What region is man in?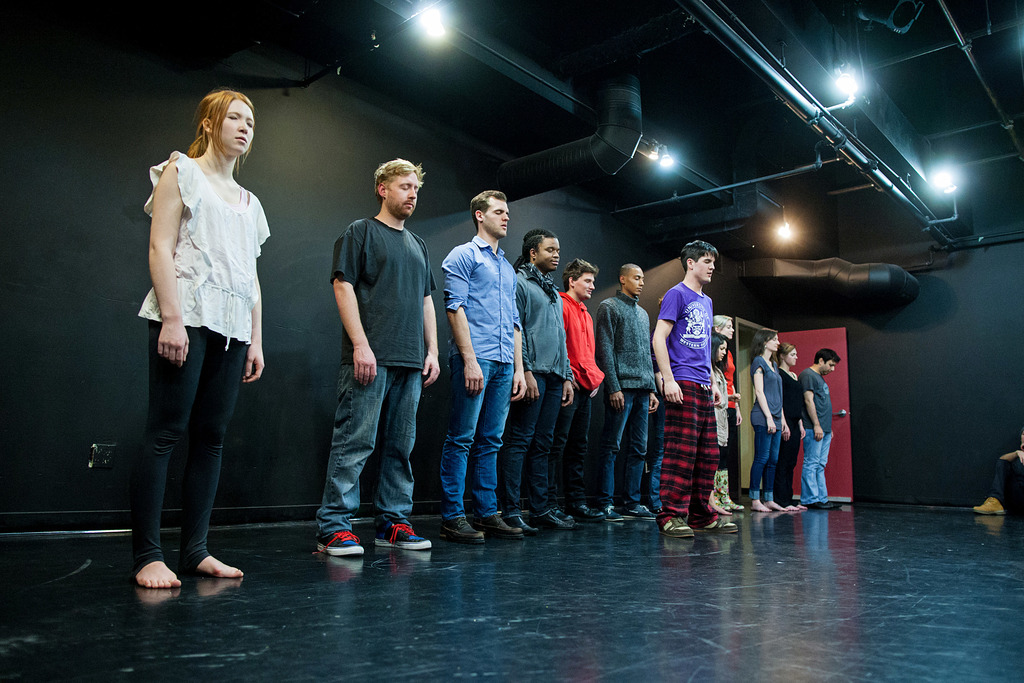
652,242,739,538.
